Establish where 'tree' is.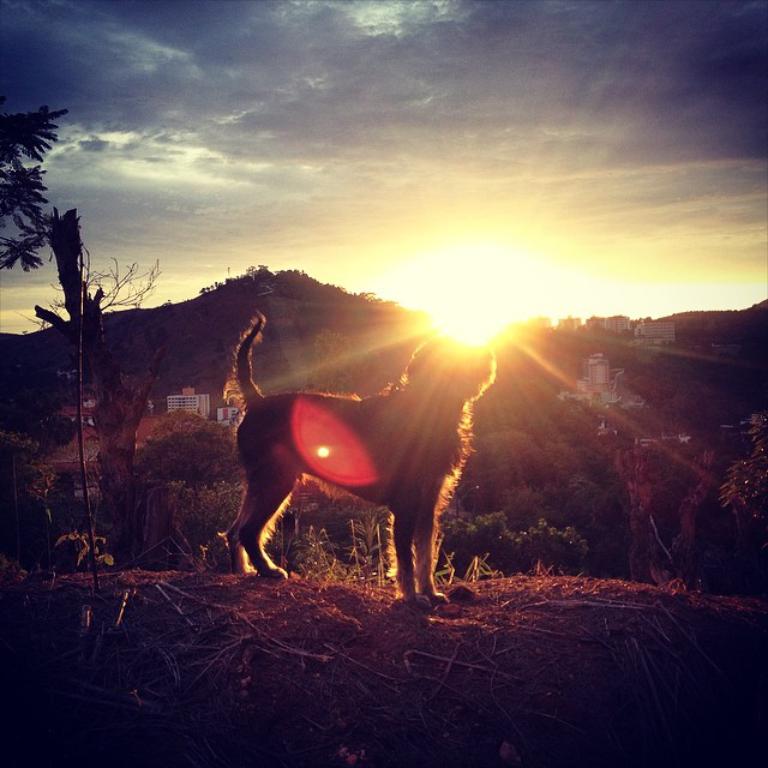
Established at x1=446, y1=505, x2=594, y2=581.
